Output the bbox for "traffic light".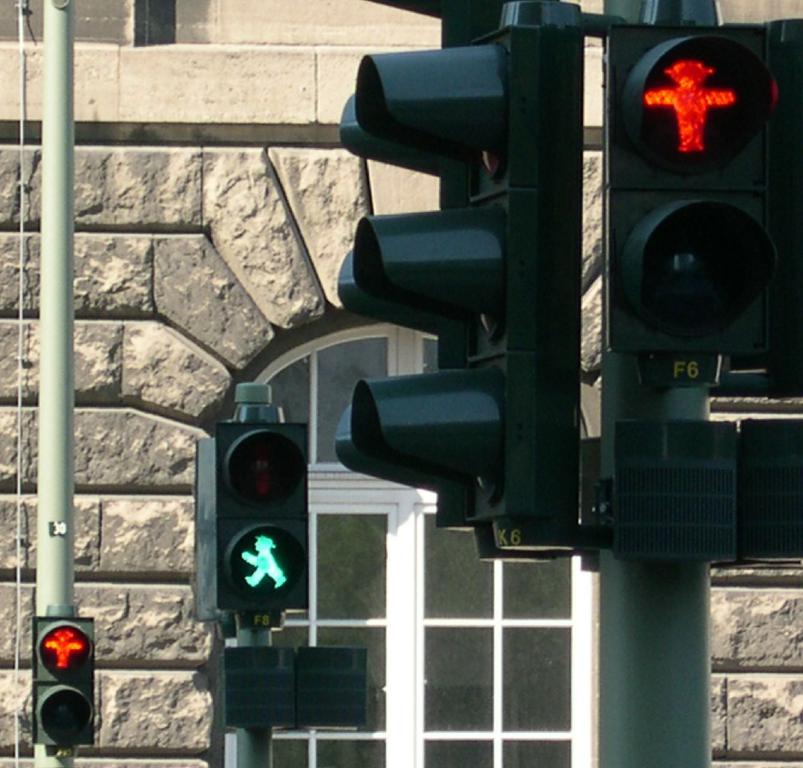
<region>215, 420, 307, 611</region>.
